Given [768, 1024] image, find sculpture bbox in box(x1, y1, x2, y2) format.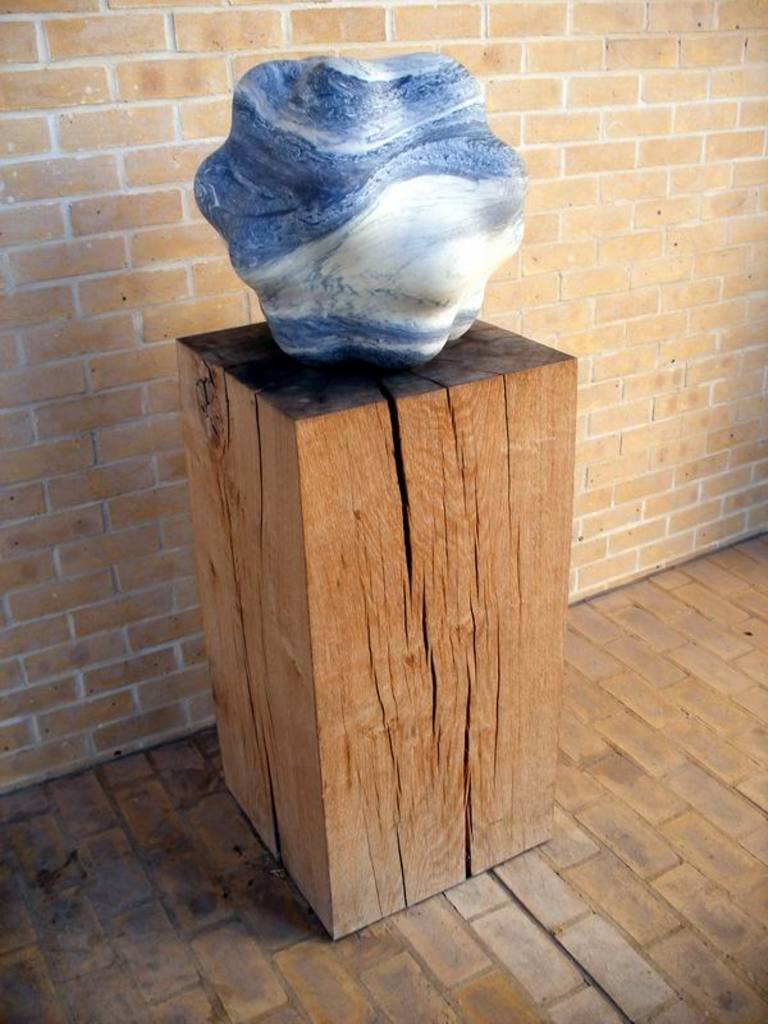
box(187, 51, 541, 397).
